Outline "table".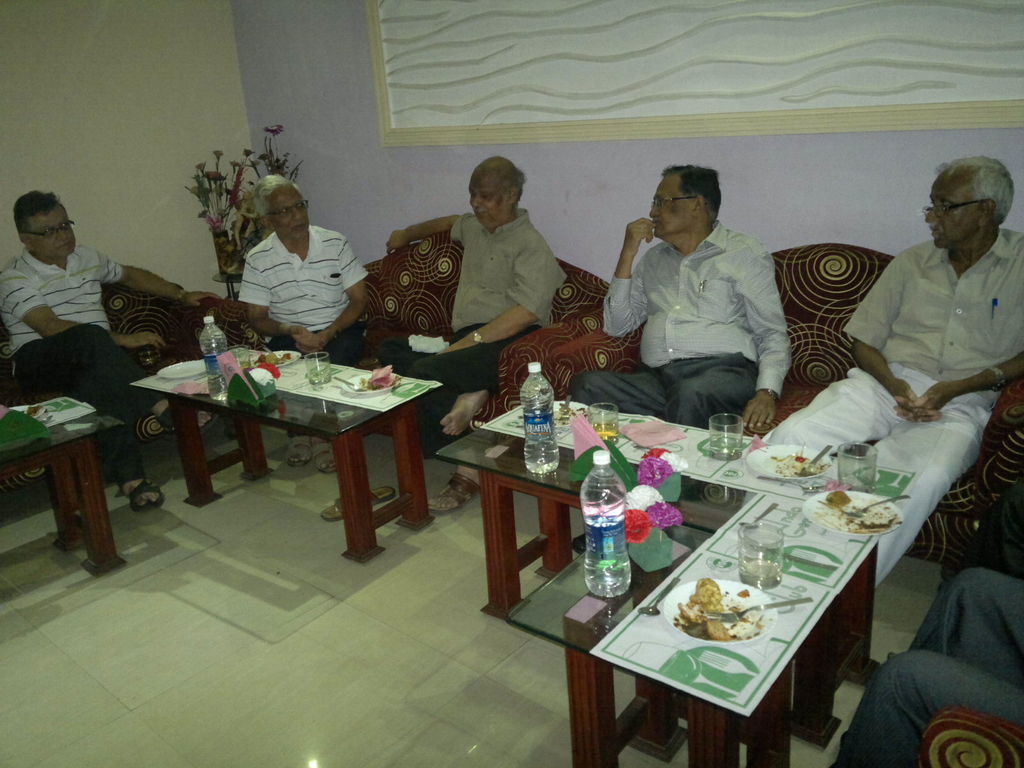
Outline: x1=124 y1=334 x2=461 y2=555.
